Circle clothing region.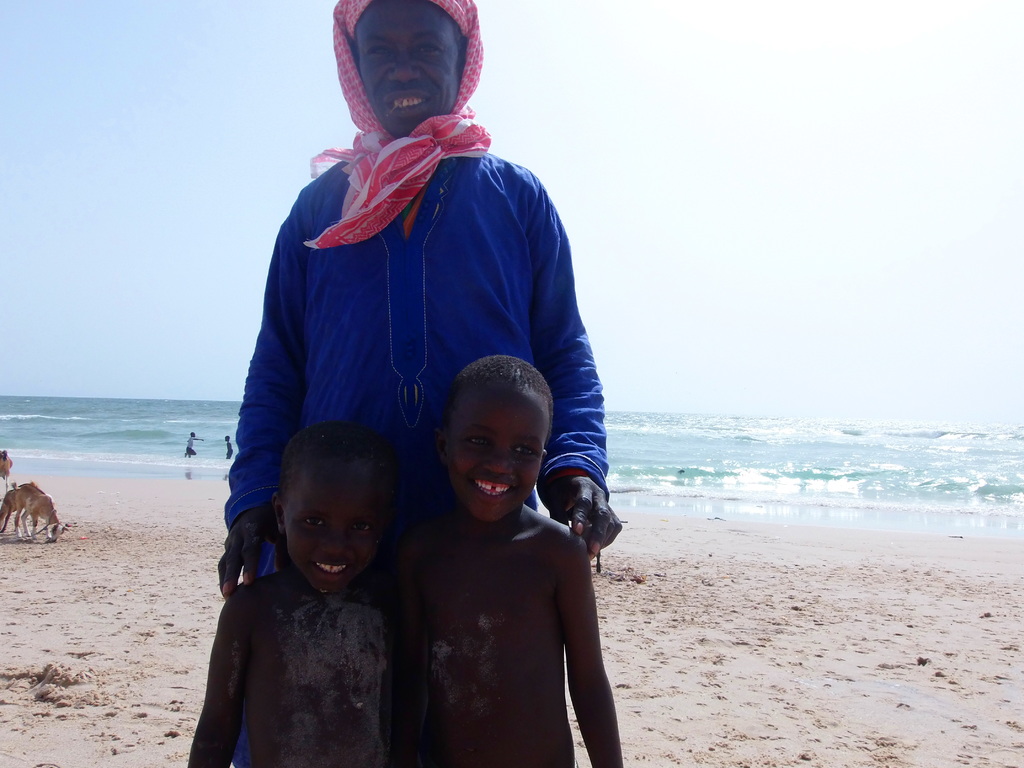
Region: [left=227, top=110, right=612, bottom=767].
